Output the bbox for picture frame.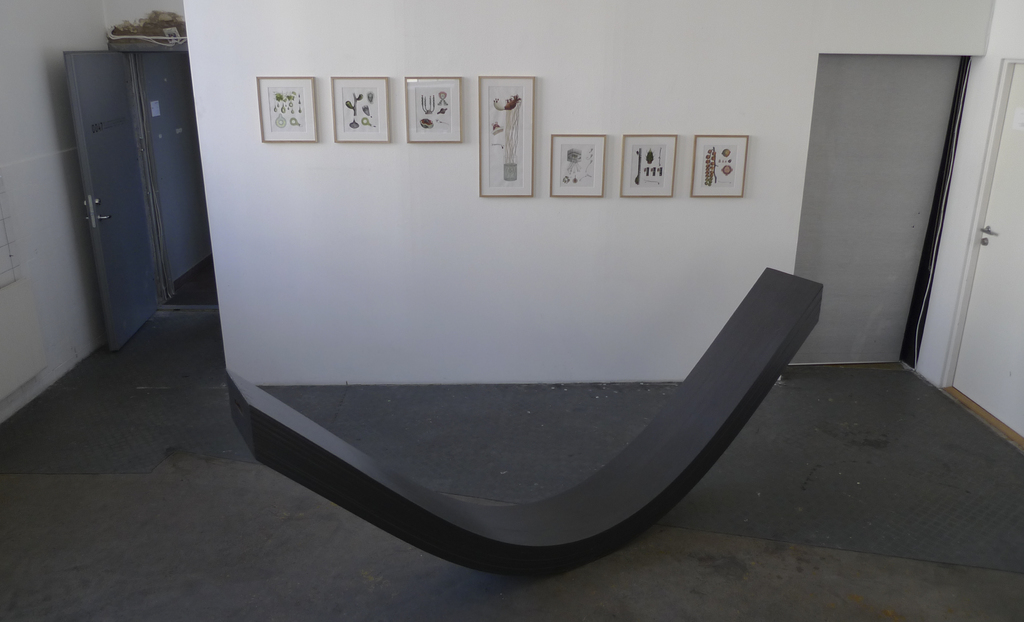
x1=332, y1=77, x2=388, y2=143.
